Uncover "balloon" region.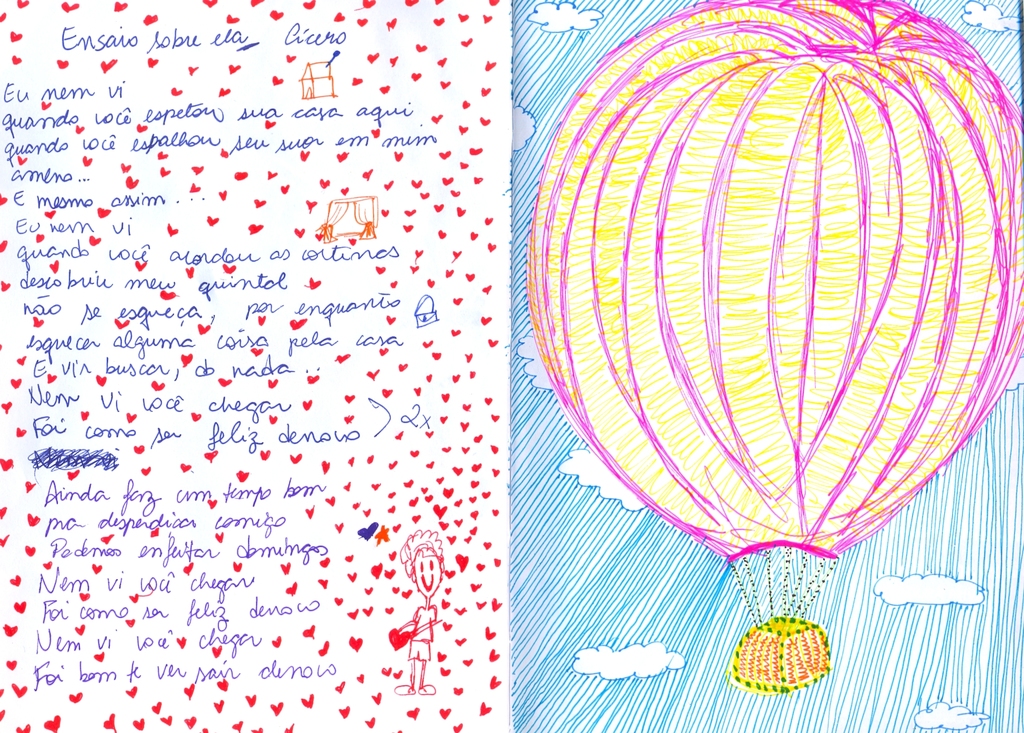
Uncovered: crop(529, 0, 1023, 568).
